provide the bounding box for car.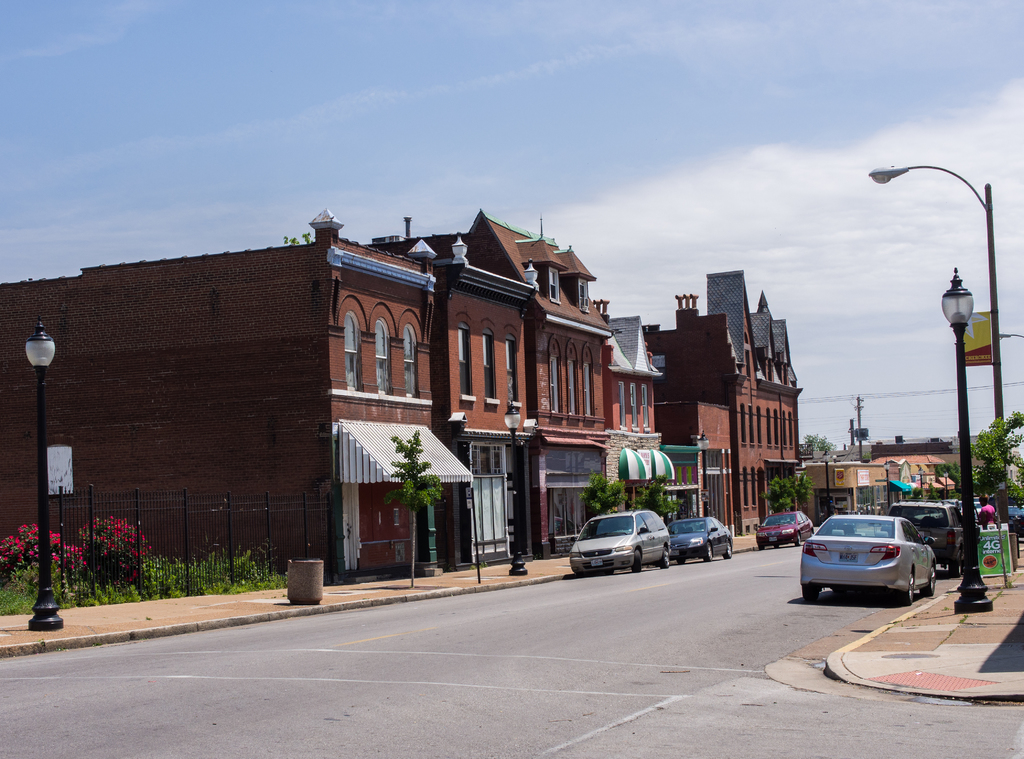
<region>756, 505, 812, 550</region>.
